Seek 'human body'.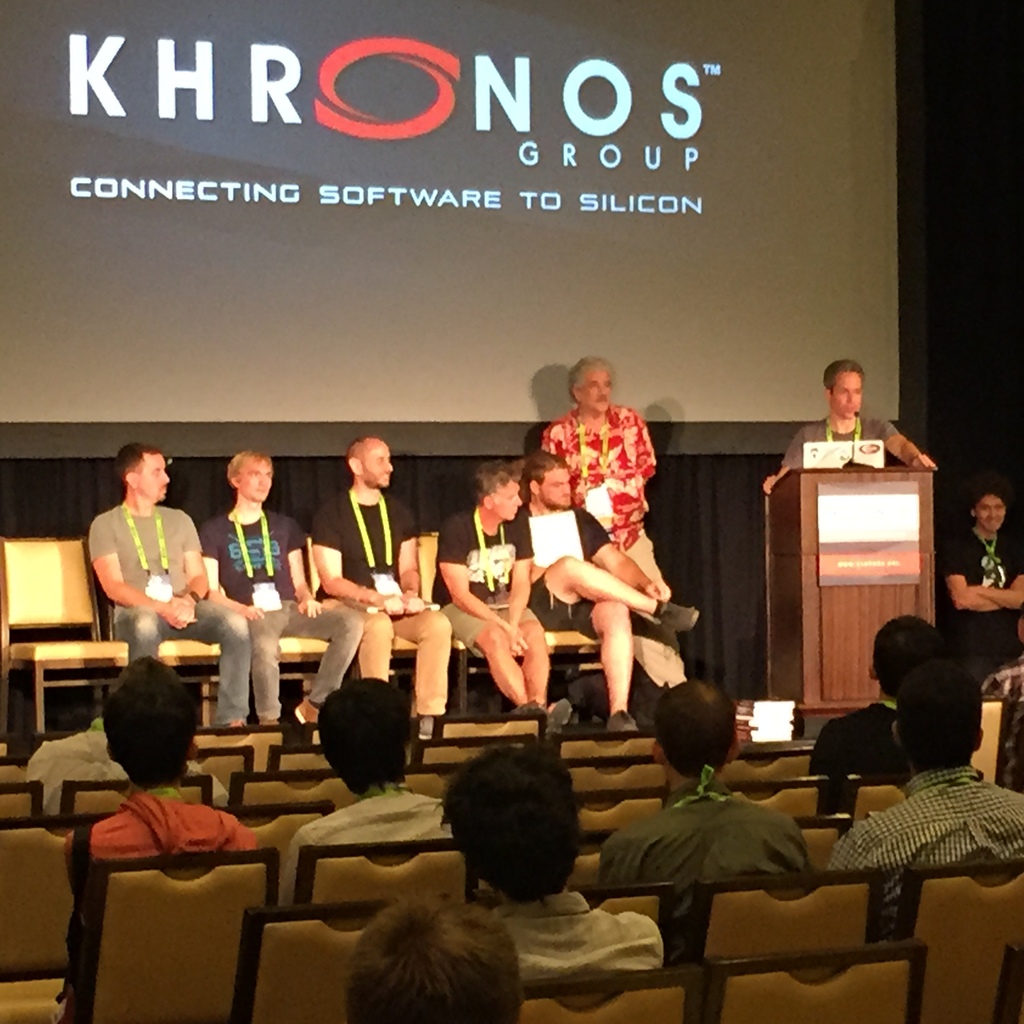
<region>762, 408, 940, 497</region>.
